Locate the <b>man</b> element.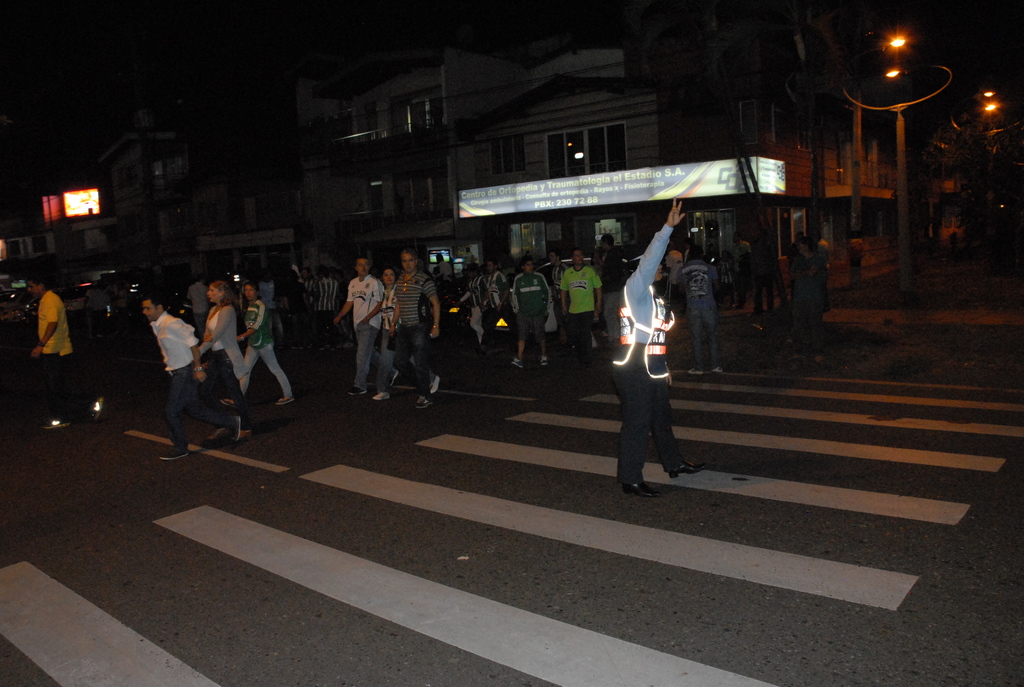
Element bbox: bbox=(24, 275, 107, 432).
